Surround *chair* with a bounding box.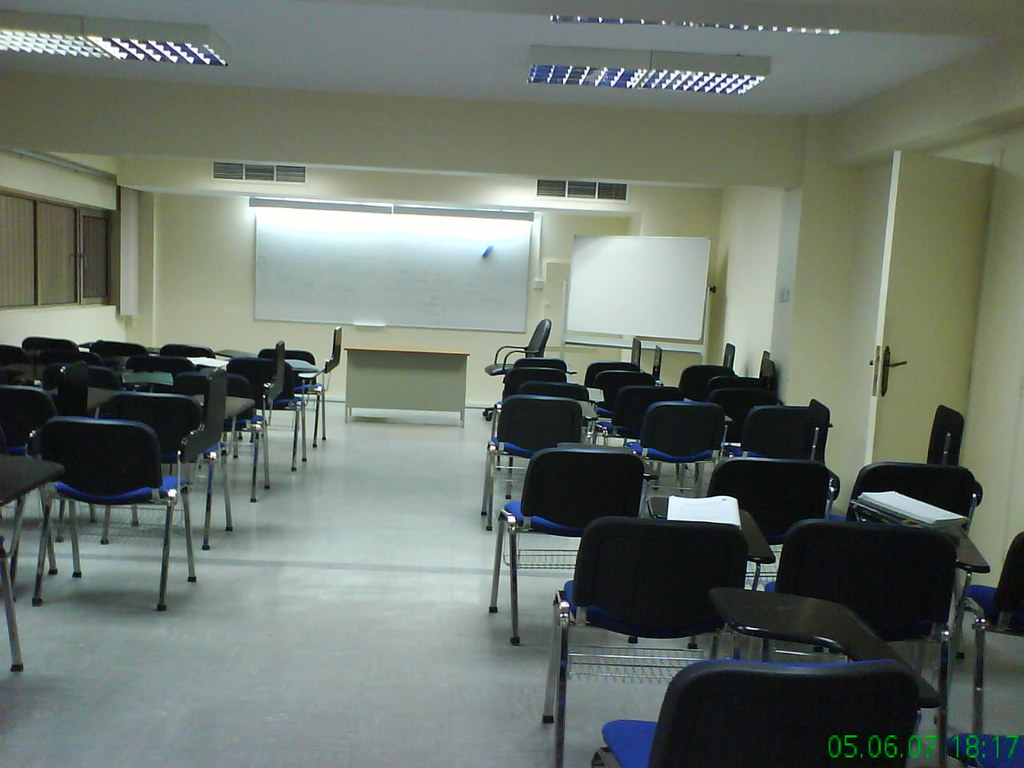
bbox=[484, 315, 550, 412].
